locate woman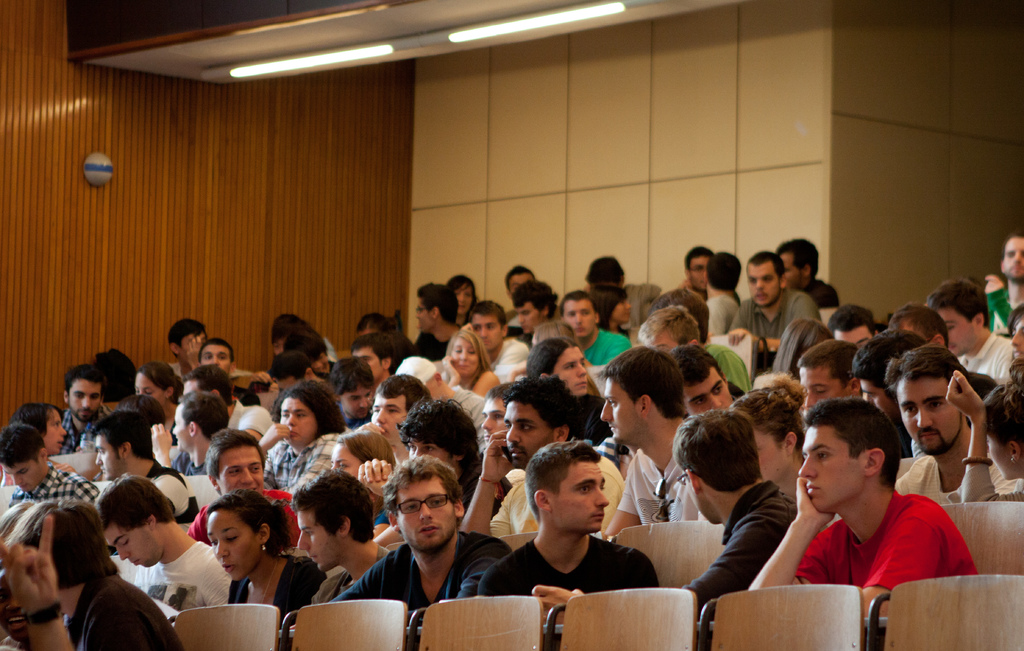
(584, 282, 636, 341)
